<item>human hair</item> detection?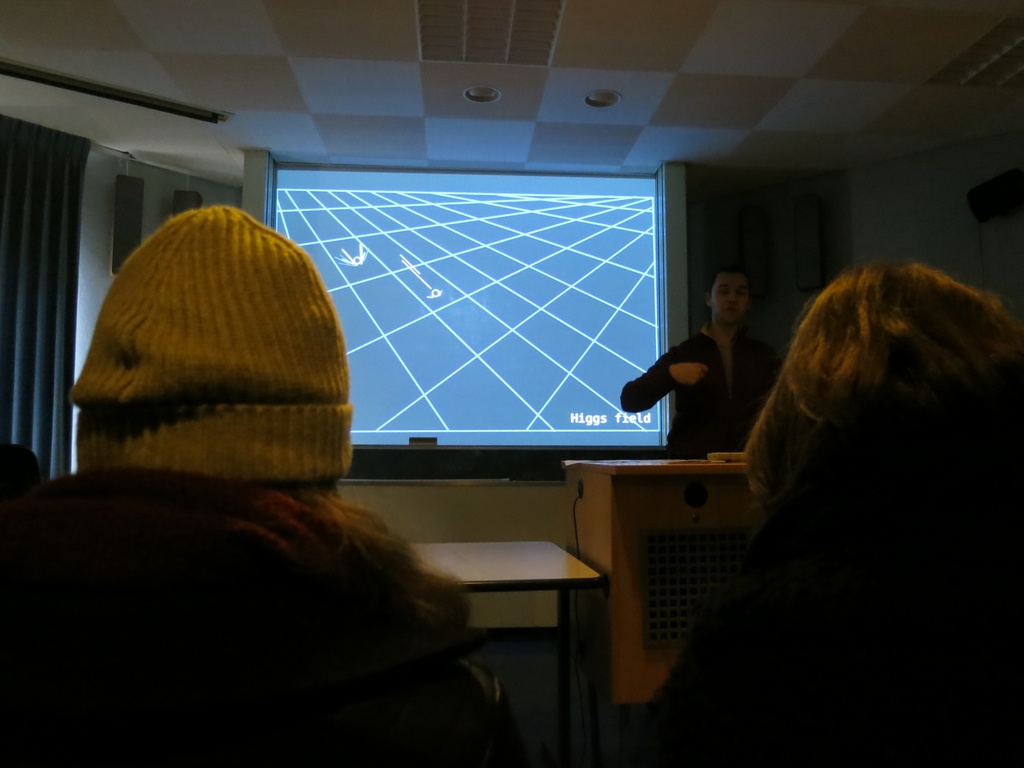
742/260/1003/548
